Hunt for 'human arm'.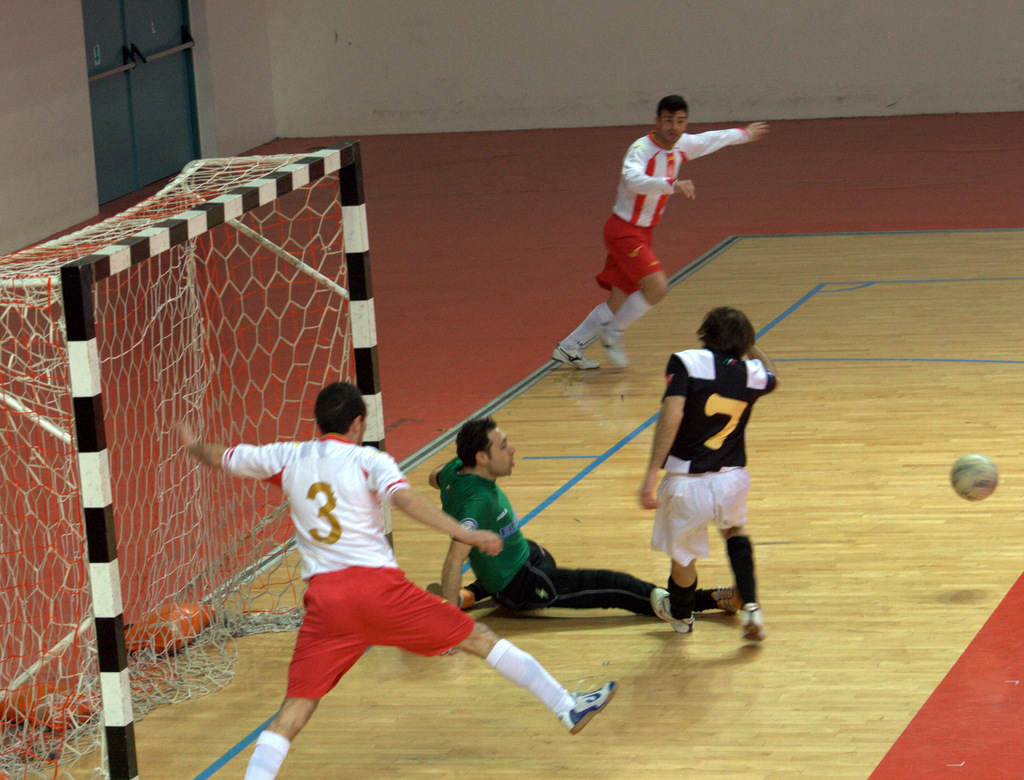
Hunted down at box=[748, 344, 778, 399].
